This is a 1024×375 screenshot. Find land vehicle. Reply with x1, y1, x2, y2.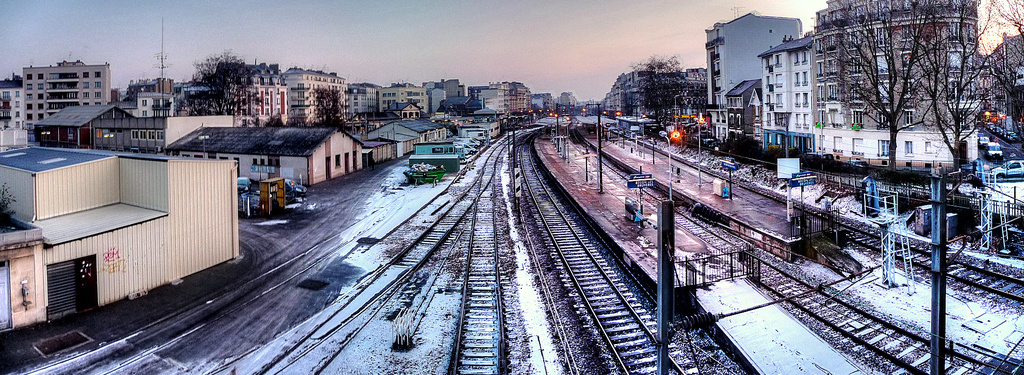
450, 141, 475, 157.
